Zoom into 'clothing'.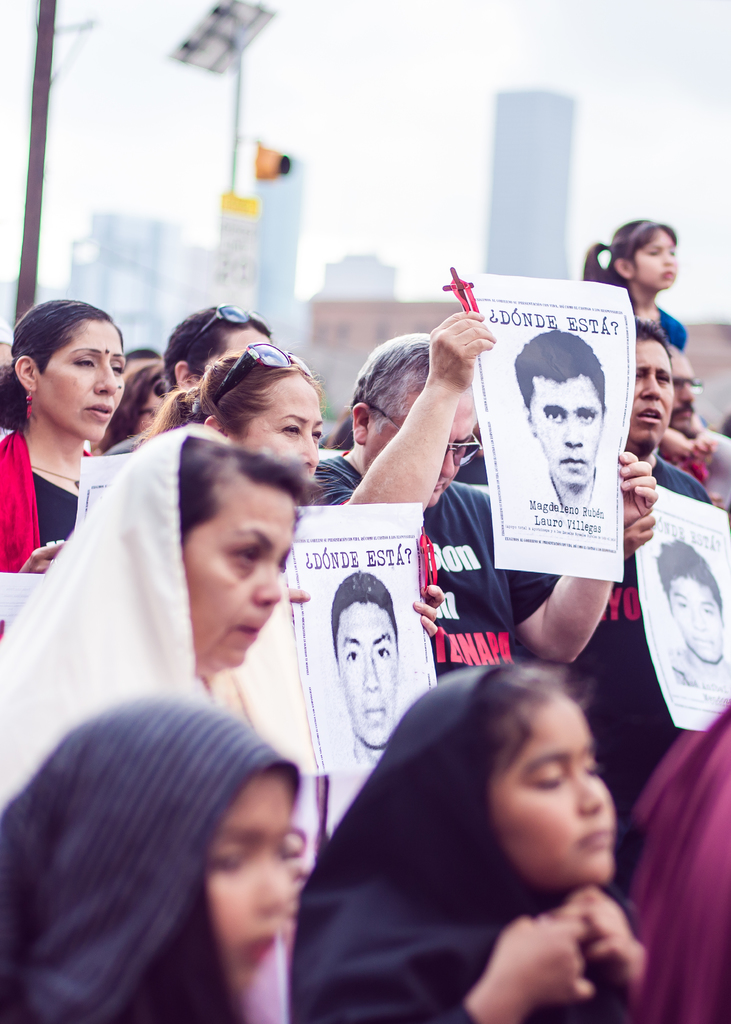
Zoom target: [301, 449, 511, 715].
